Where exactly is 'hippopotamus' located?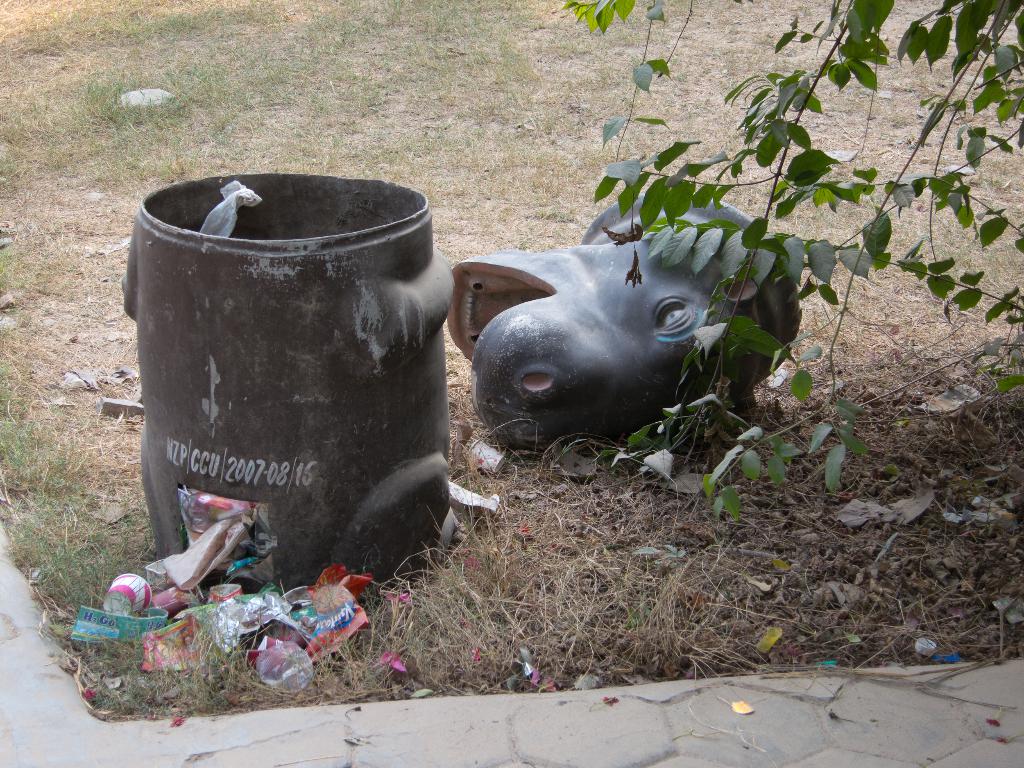
Its bounding box is 447 196 801 457.
